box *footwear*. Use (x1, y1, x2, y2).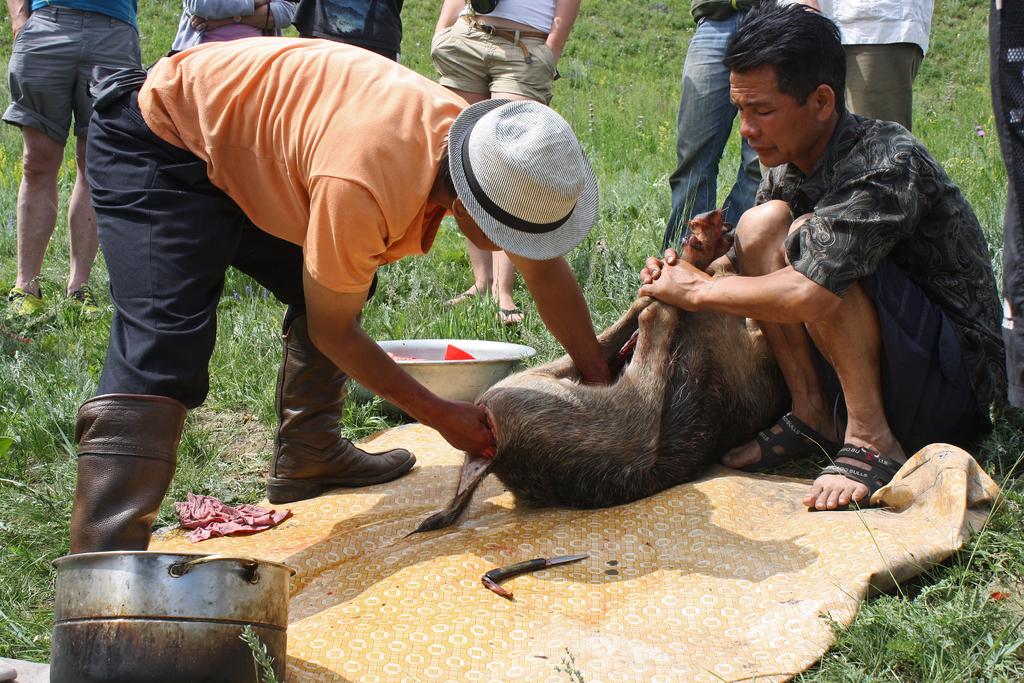
(742, 411, 846, 470).
